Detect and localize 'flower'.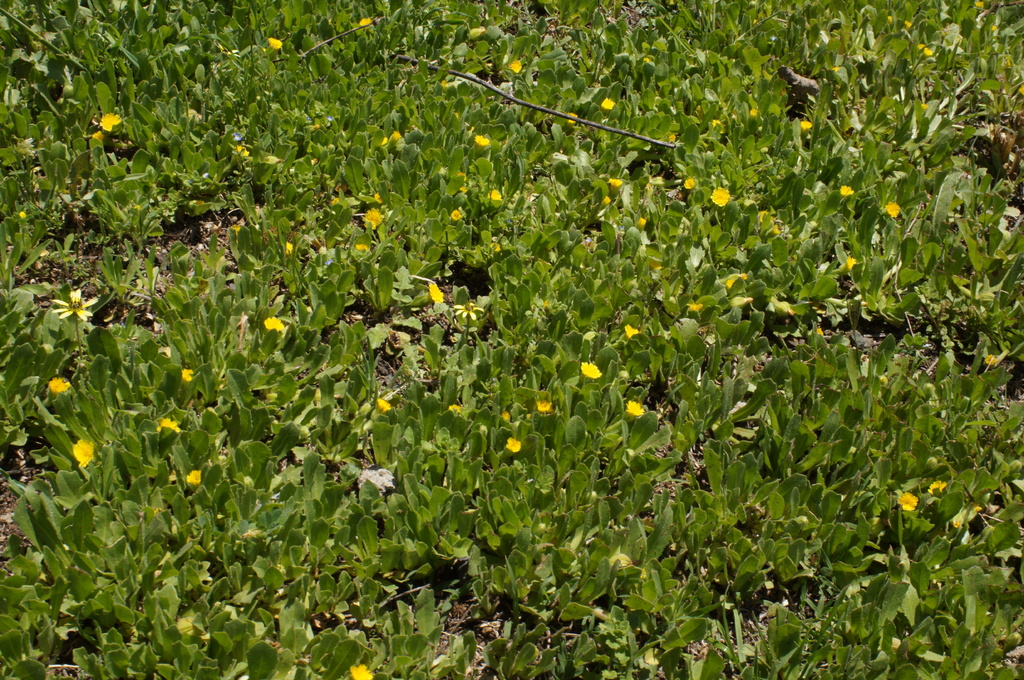
Localized at 509, 61, 522, 74.
